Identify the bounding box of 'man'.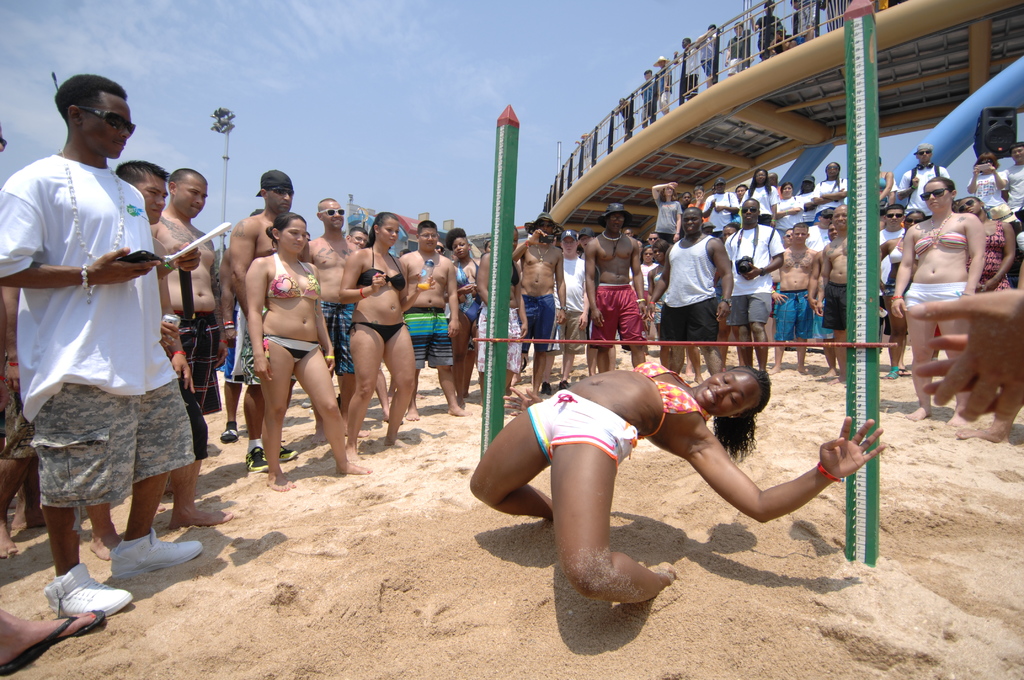
bbox=[695, 20, 719, 83].
